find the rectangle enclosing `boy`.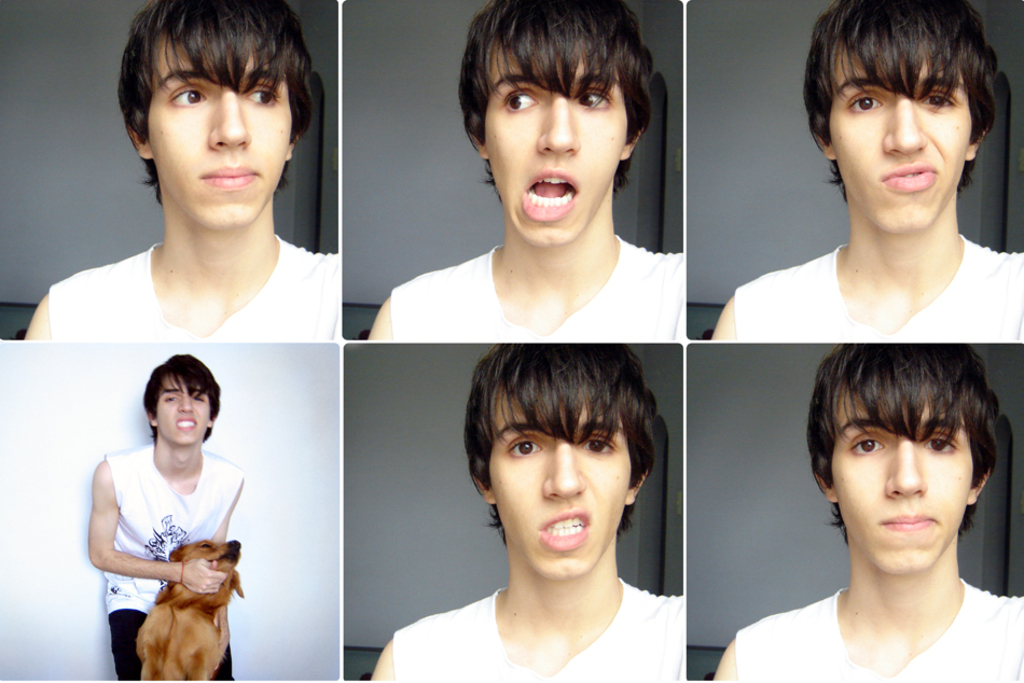
rect(87, 351, 249, 682).
